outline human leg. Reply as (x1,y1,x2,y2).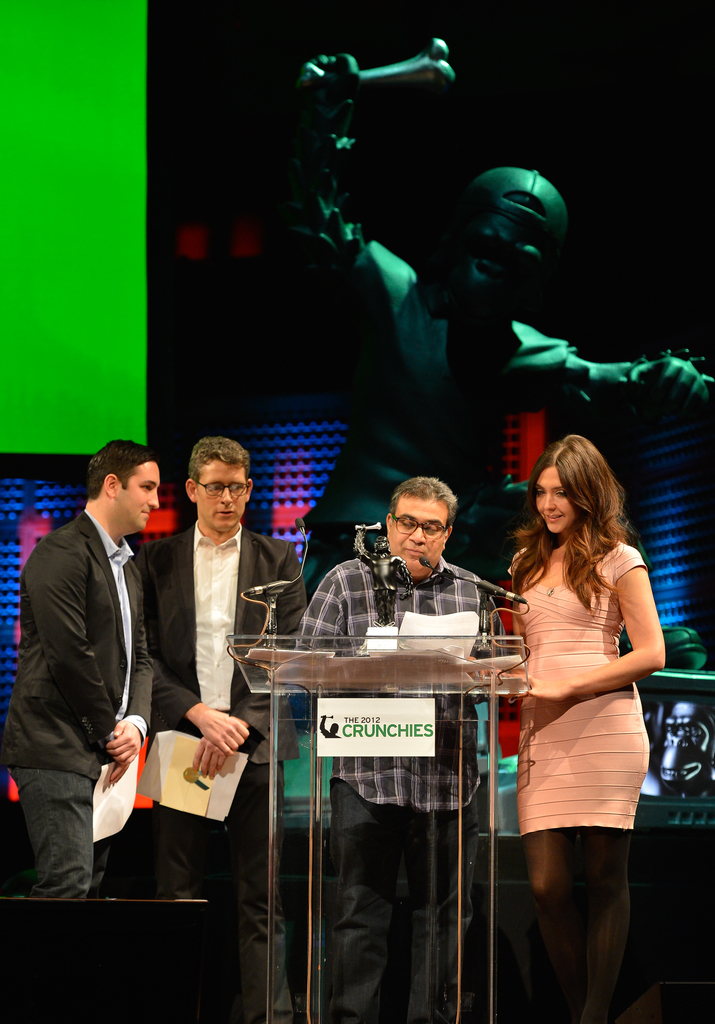
(318,756,402,1023).
